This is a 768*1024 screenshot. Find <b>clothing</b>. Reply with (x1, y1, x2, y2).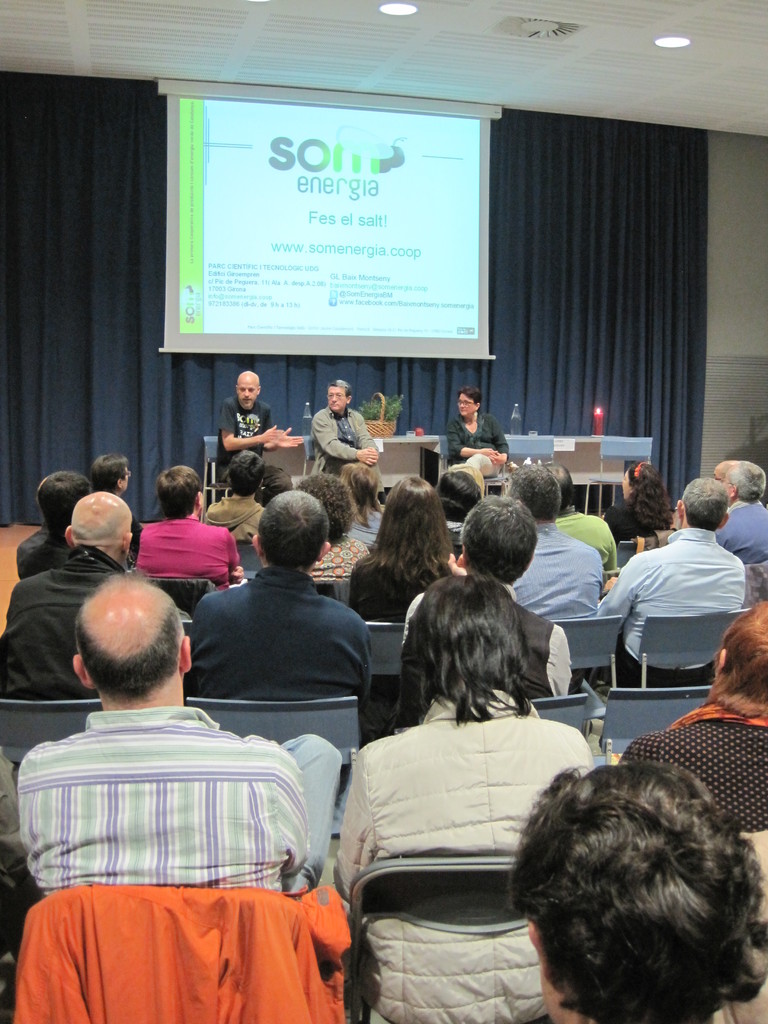
(209, 399, 276, 478).
